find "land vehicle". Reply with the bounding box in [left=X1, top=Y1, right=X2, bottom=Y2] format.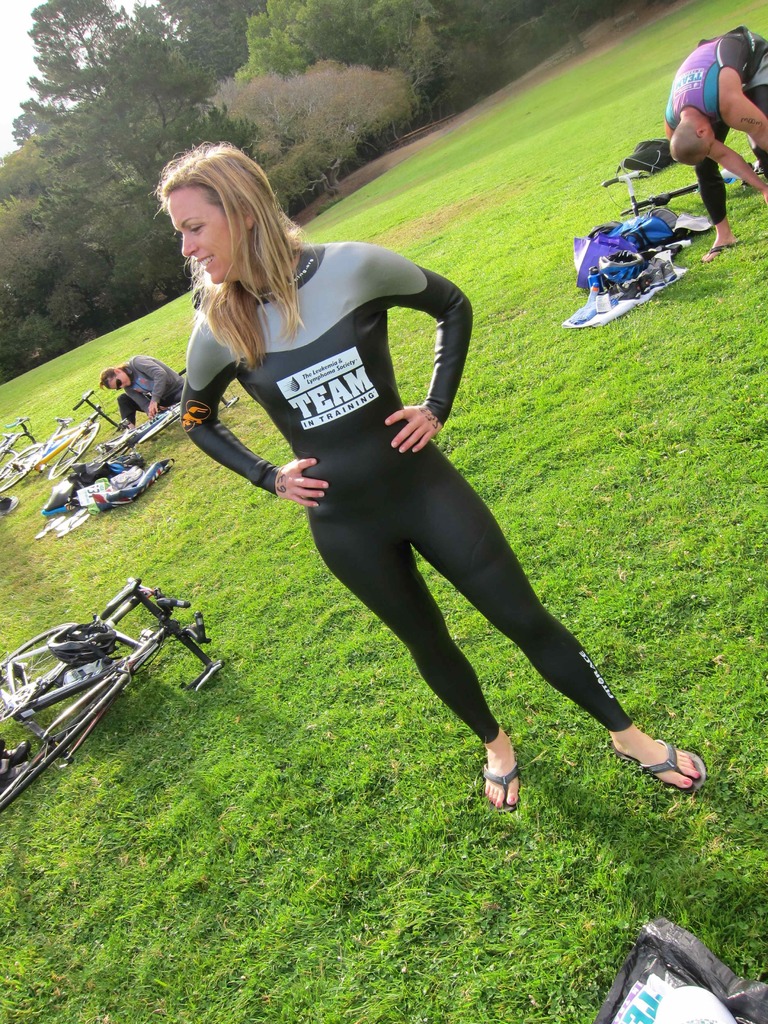
[left=0, top=419, right=37, bottom=450].
